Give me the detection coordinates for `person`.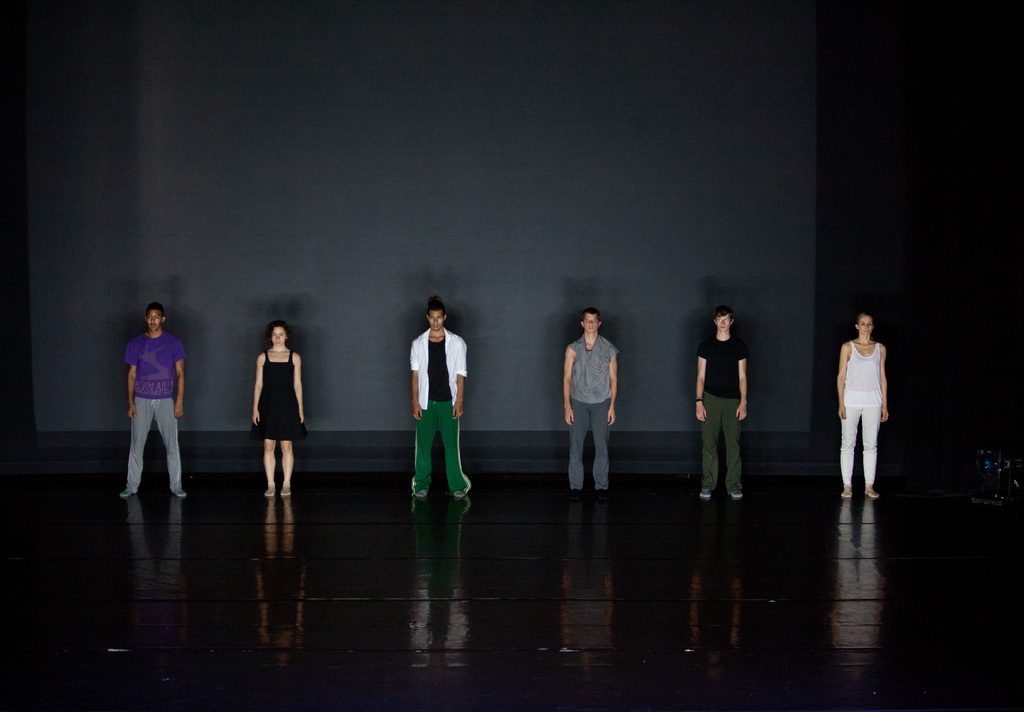
crop(403, 294, 476, 497).
